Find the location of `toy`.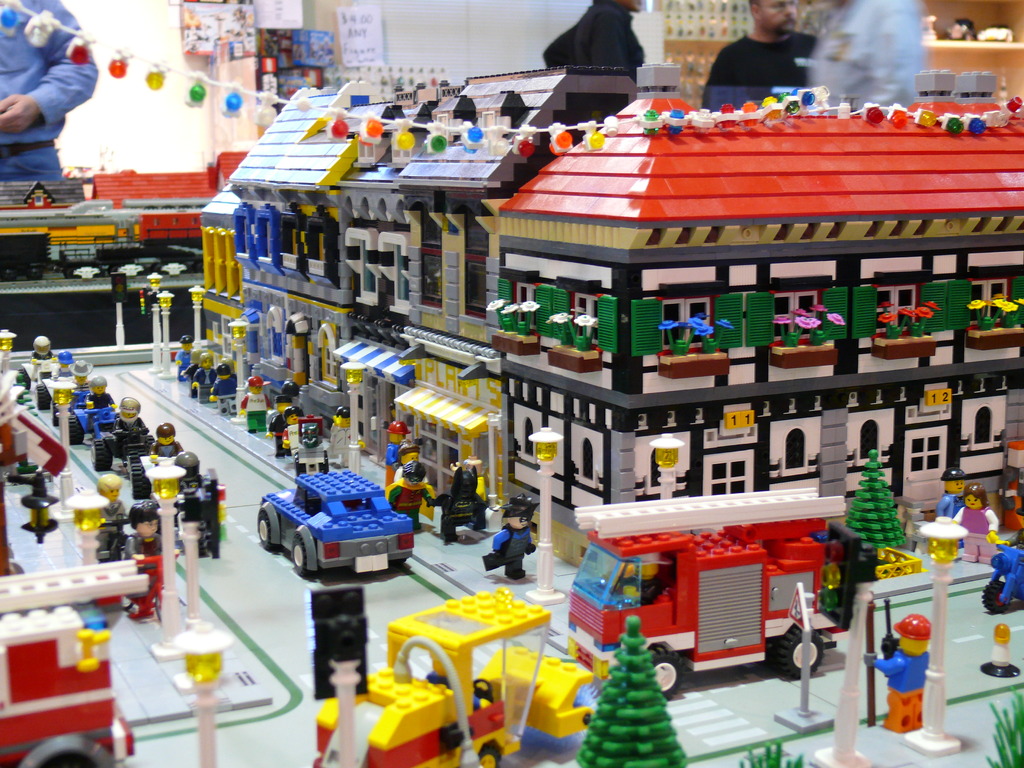
Location: x1=93 y1=483 x2=117 y2=559.
